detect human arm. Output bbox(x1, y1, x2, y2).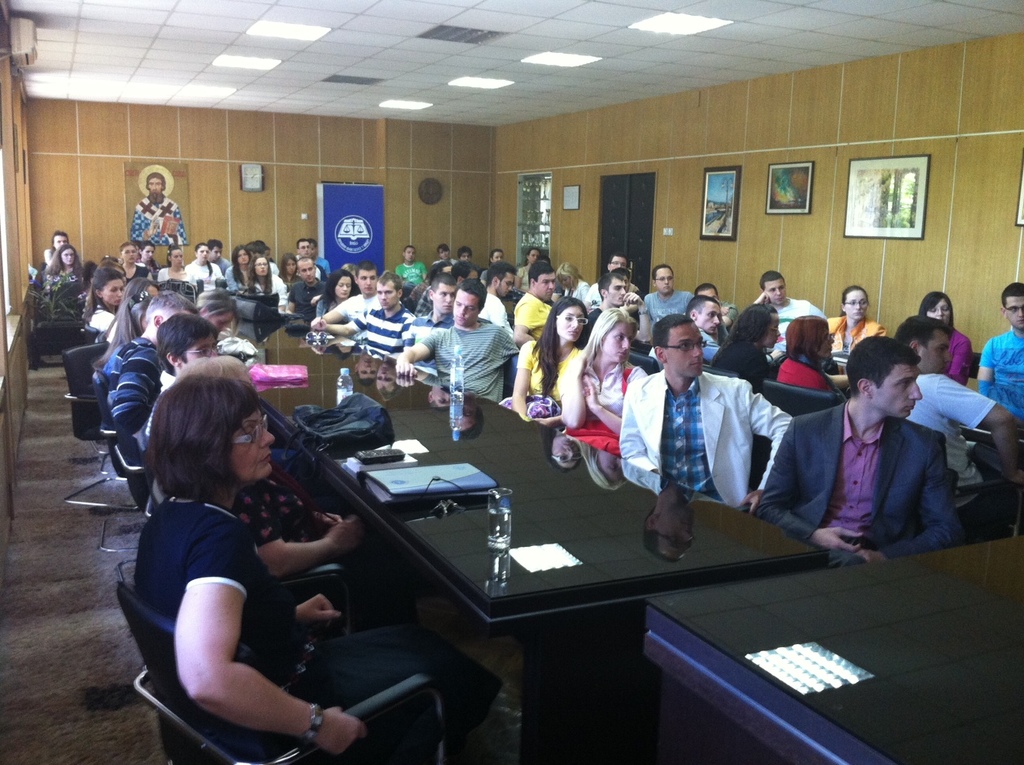
bbox(421, 264, 426, 279).
